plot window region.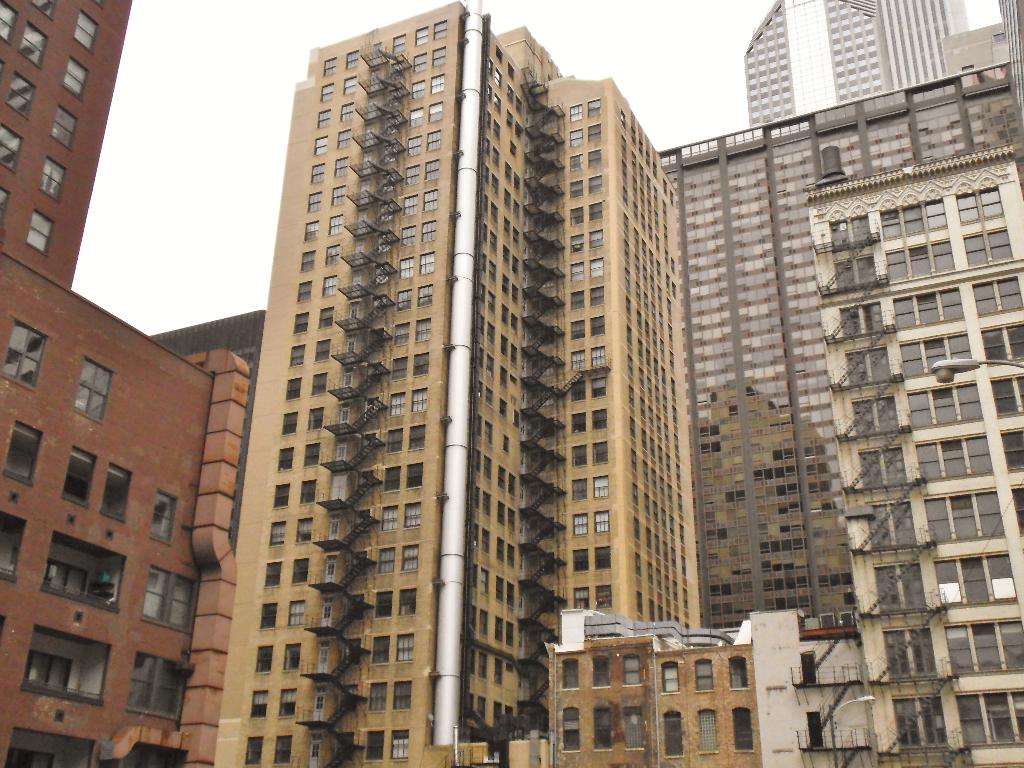
Plotted at crop(412, 389, 430, 413).
